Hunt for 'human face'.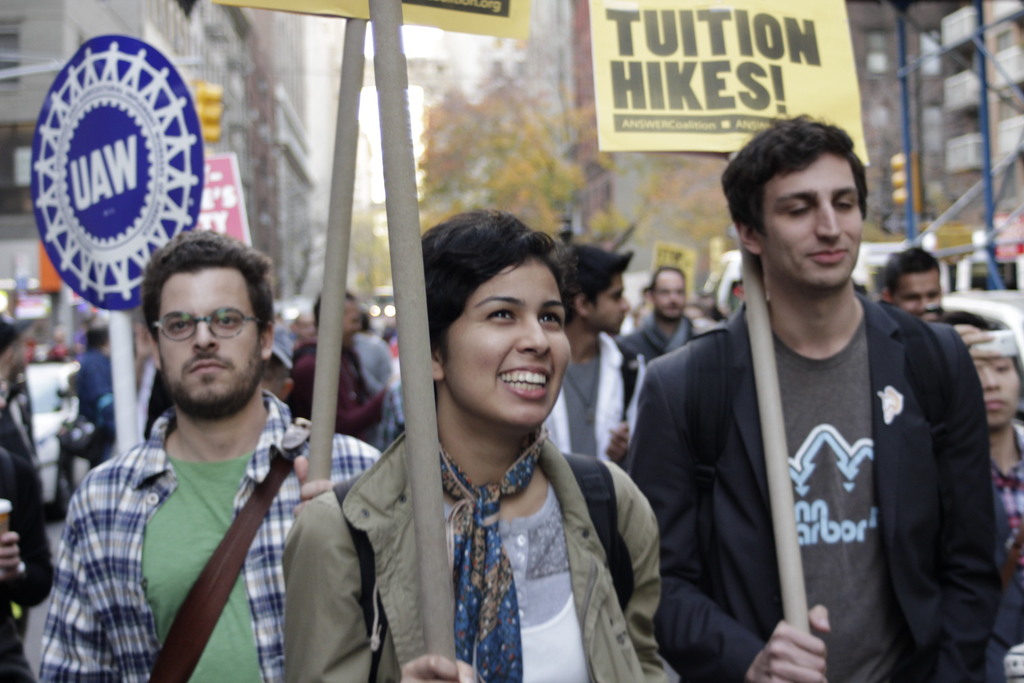
Hunted down at 976:344:1023:425.
